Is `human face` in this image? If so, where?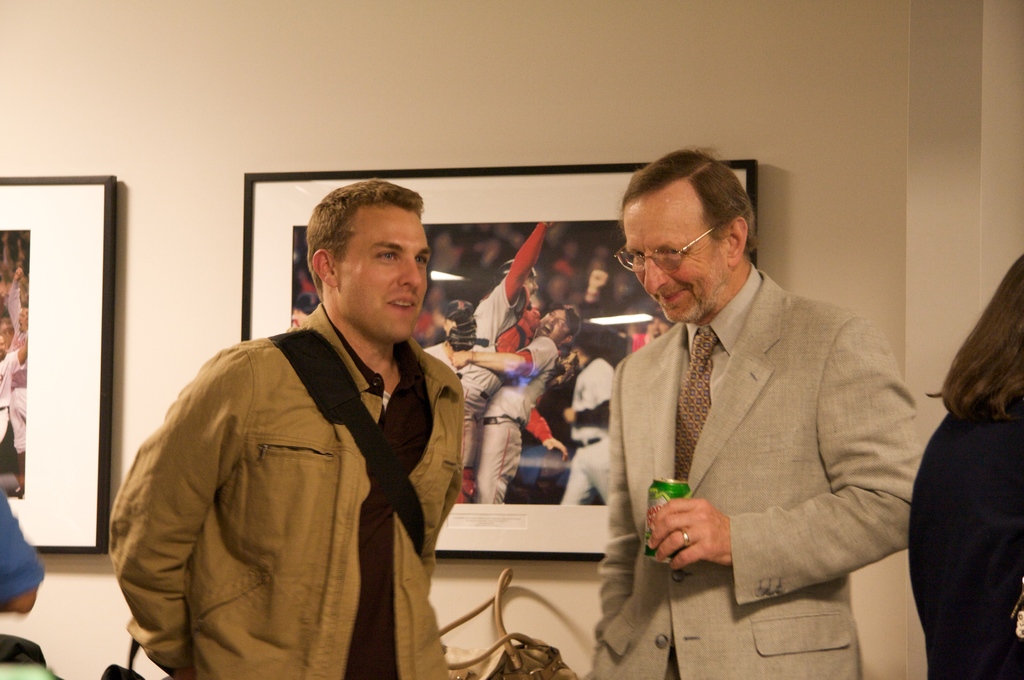
Yes, at (339, 214, 429, 341).
